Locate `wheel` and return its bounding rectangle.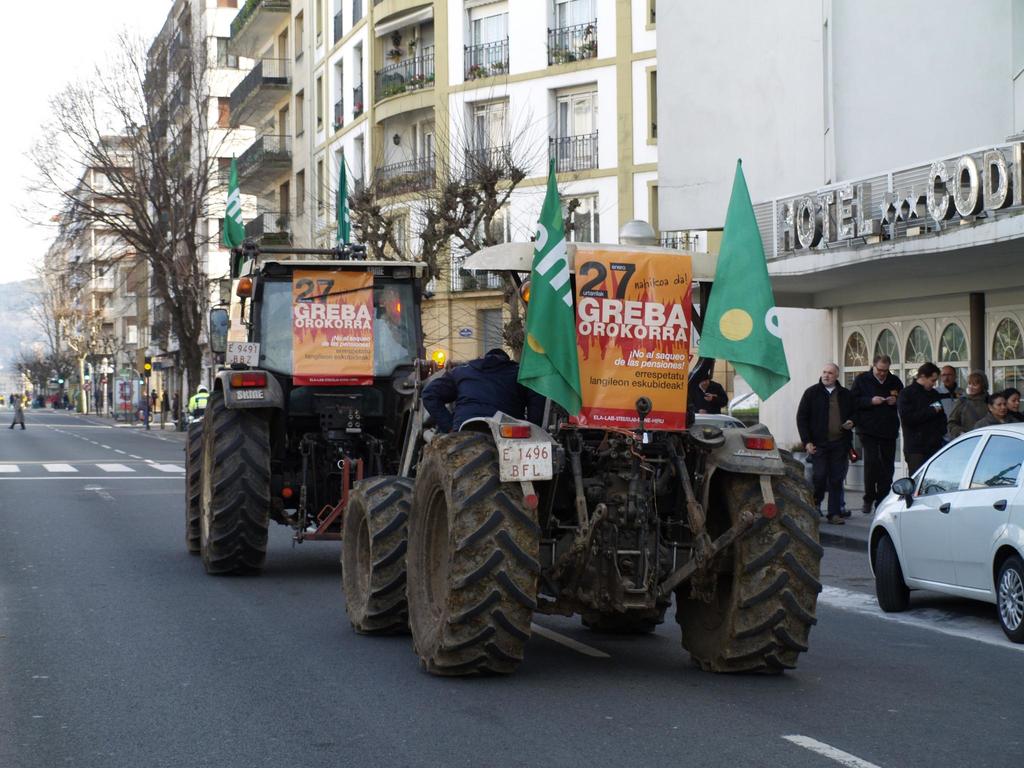
l=195, t=394, r=271, b=575.
